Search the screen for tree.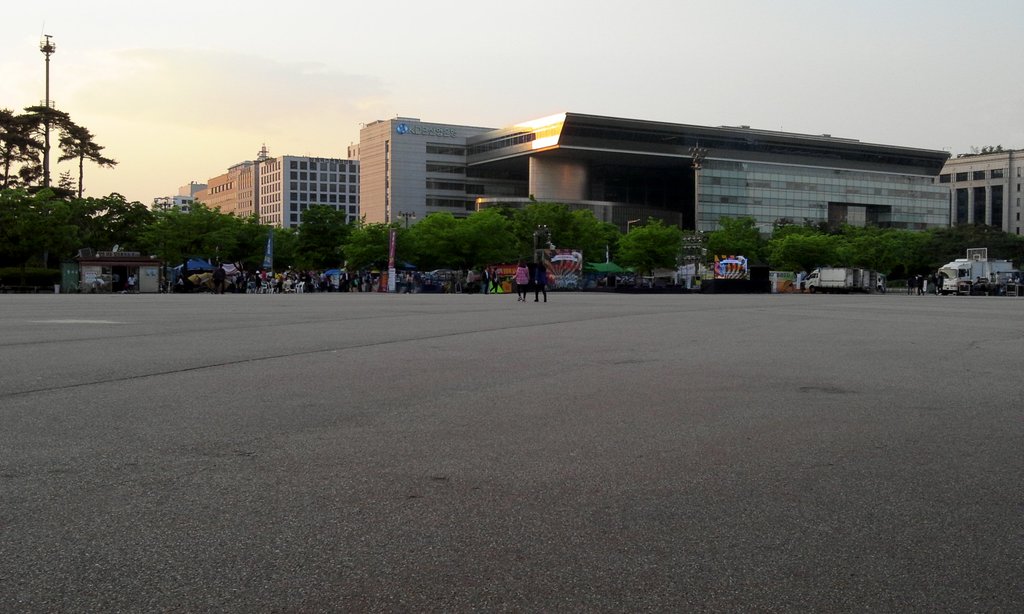
Found at [left=40, top=113, right=116, bottom=226].
